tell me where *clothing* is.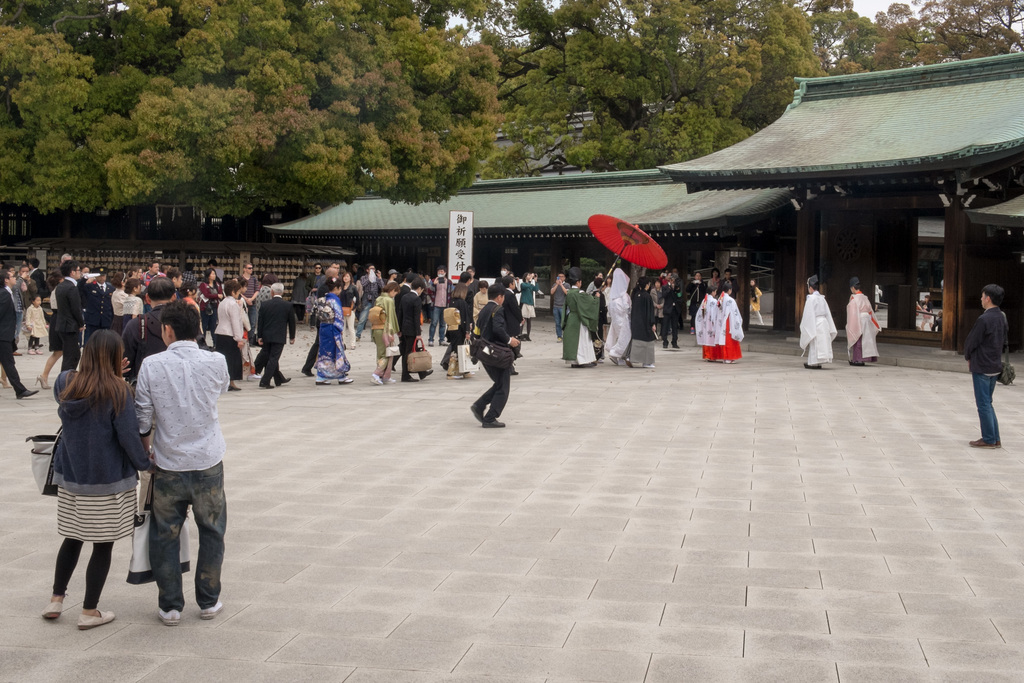
*clothing* is at detection(556, 285, 598, 366).
